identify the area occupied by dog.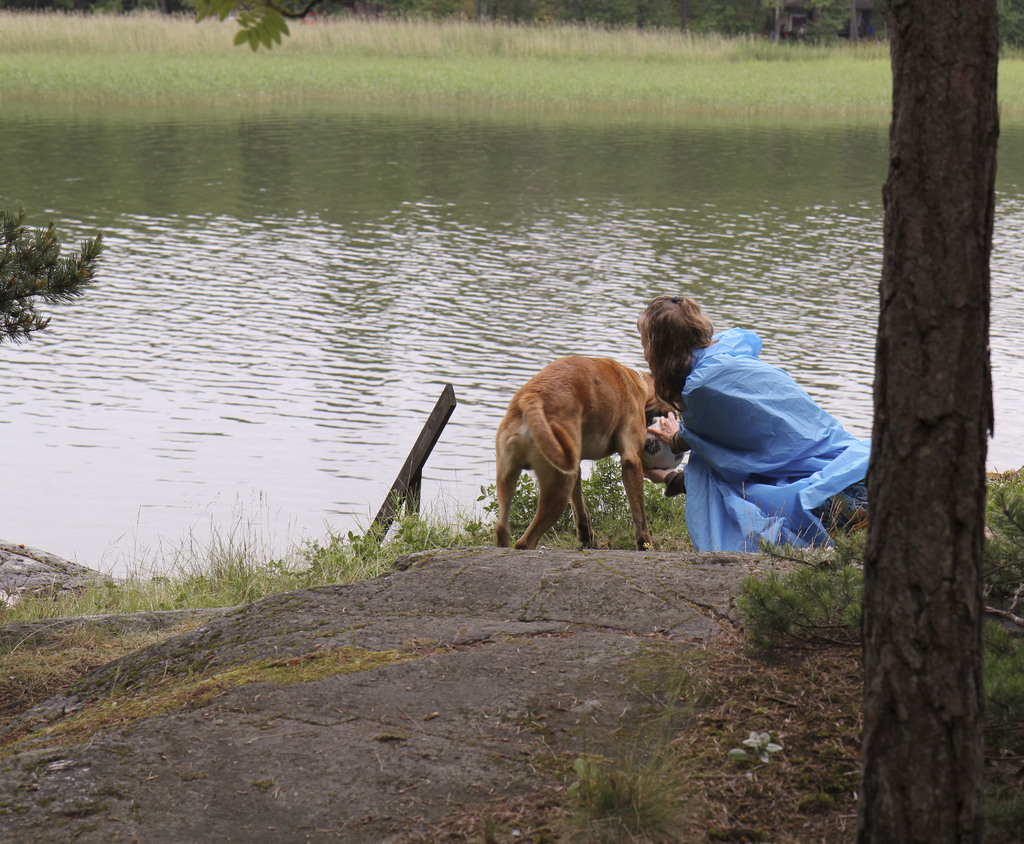
Area: [x1=497, y1=356, x2=680, y2=555].
